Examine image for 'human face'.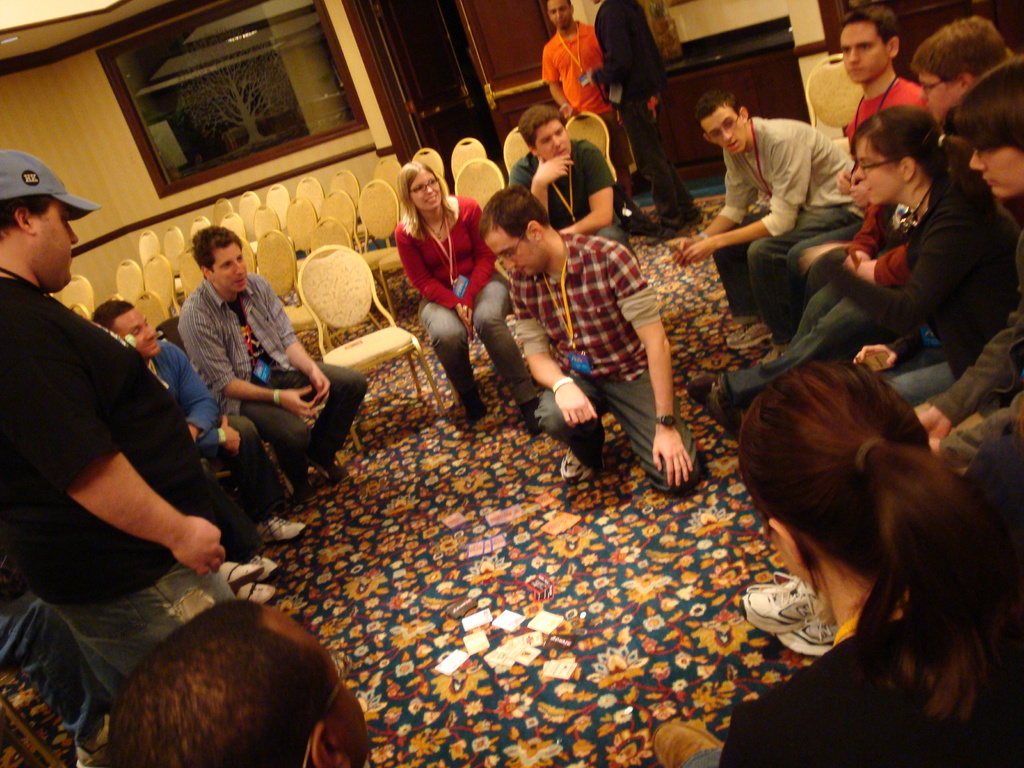
Examination result: [705, 111, 746, 151].
